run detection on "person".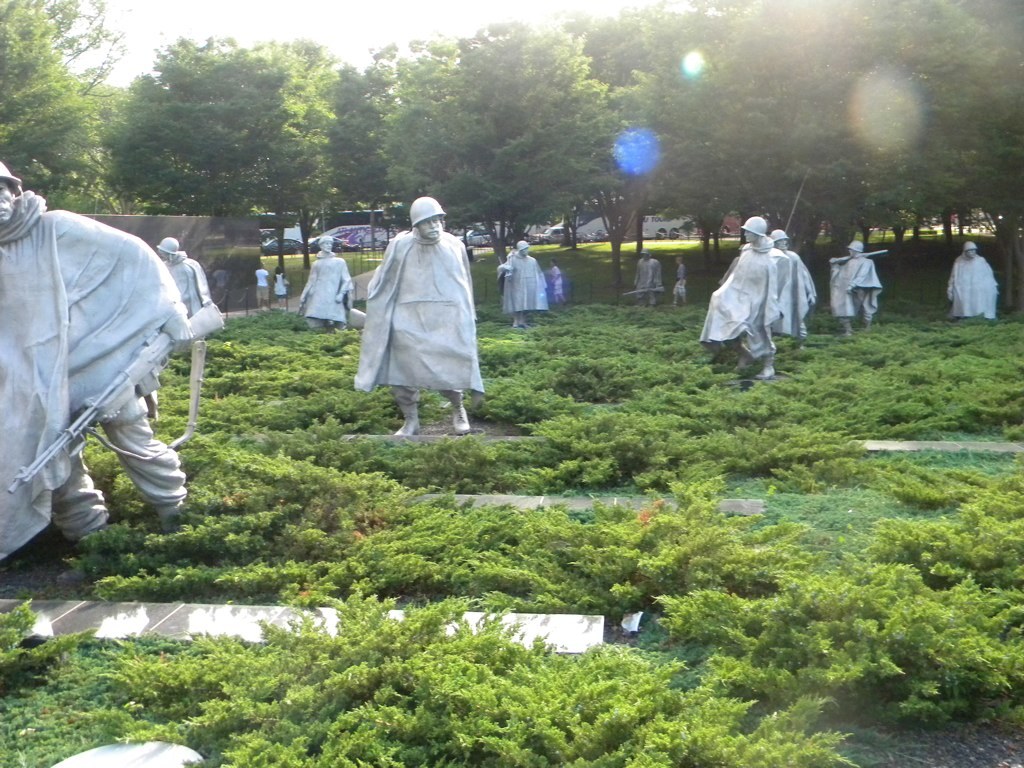
Result: bbox=(497, 240, 554, 329).
